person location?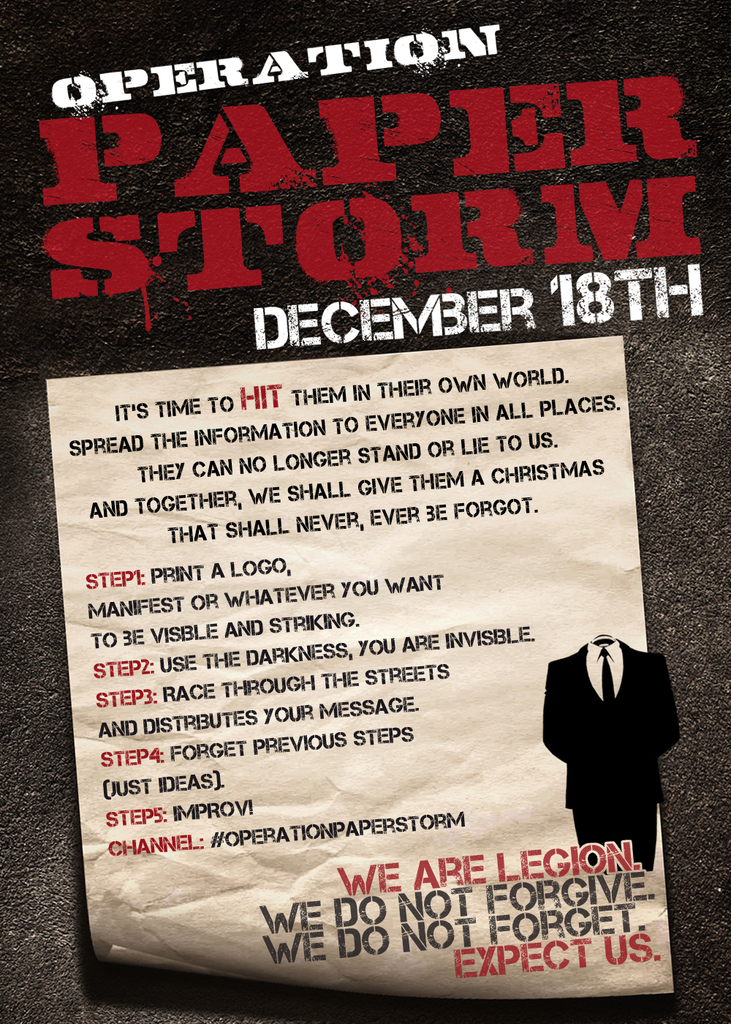
(x1=550, y1=605, x2=674, y2=885)
